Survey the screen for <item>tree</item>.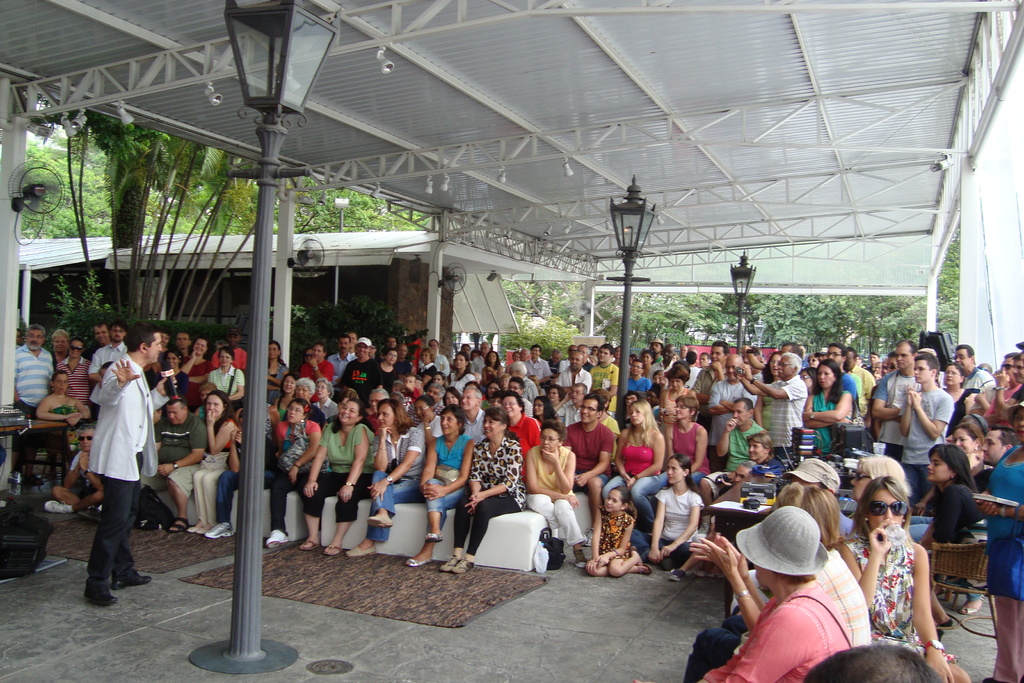
Survey found: [x1=36, y1=108, x2=227, y2=321].
